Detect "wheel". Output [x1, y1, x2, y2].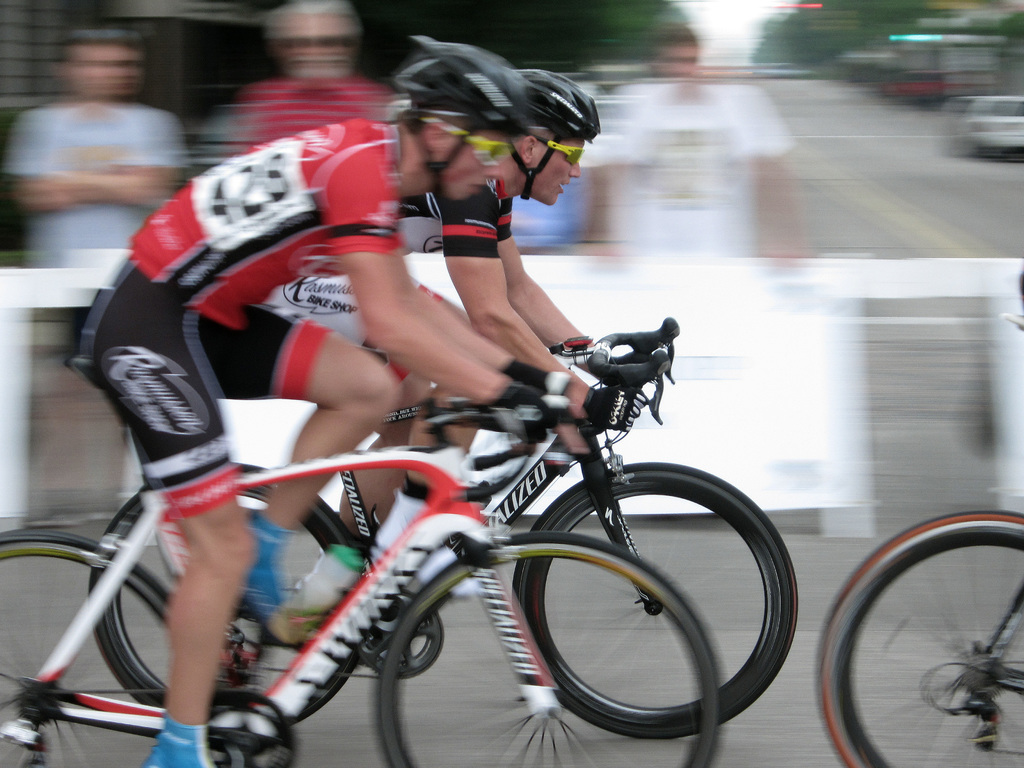
[87, 458, 360, 730].
